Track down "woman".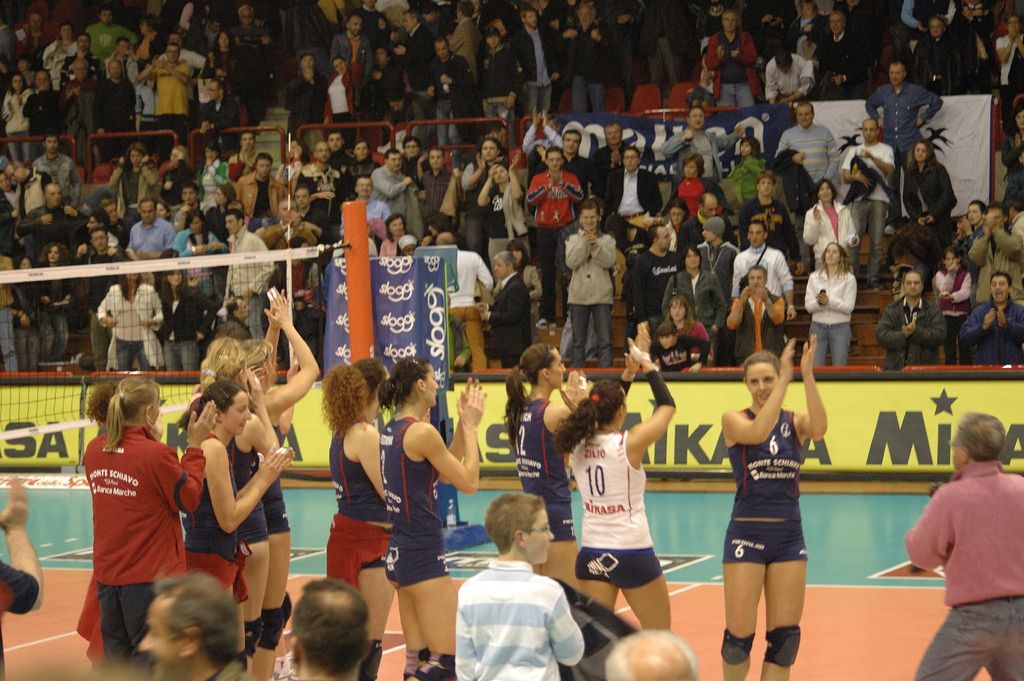
Tracked to region(159, 268, 205, 368).
